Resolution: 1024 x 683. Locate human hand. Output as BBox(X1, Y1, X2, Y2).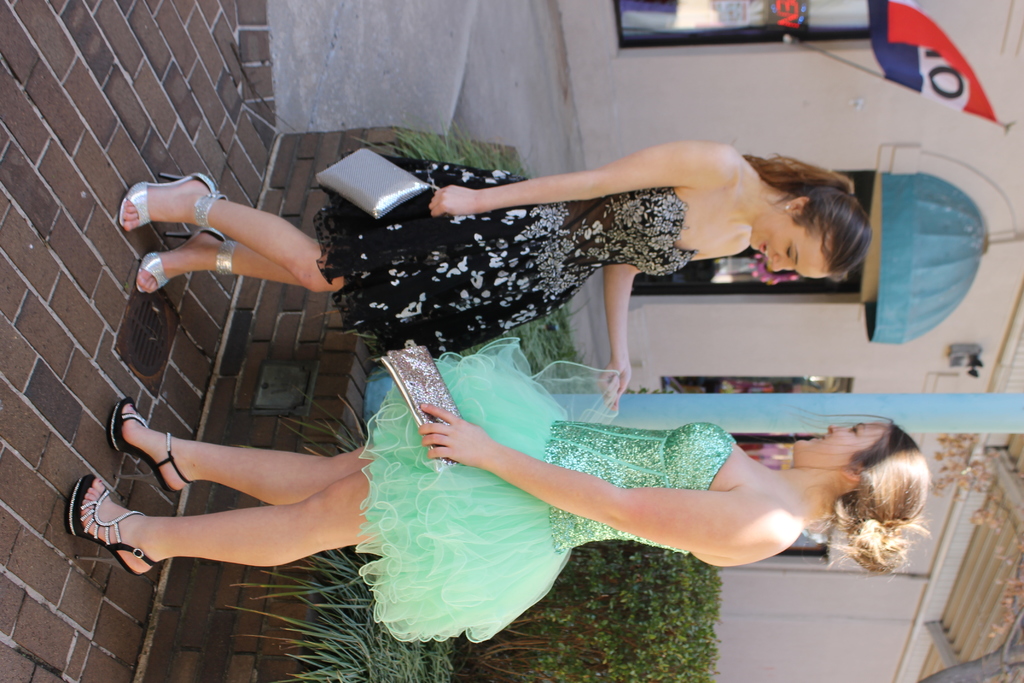
BBox(432, 181, 478, 217).
